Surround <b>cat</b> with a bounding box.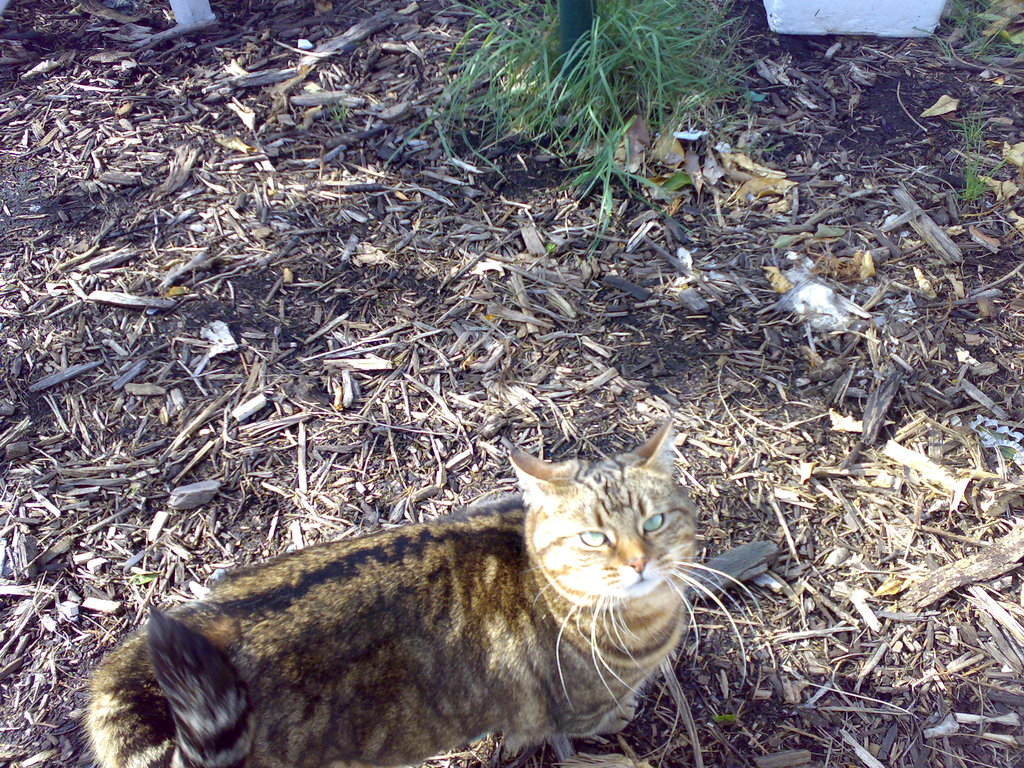
{"x1": 80, "y1": 414, "x2": 755, "y2": 767}.
